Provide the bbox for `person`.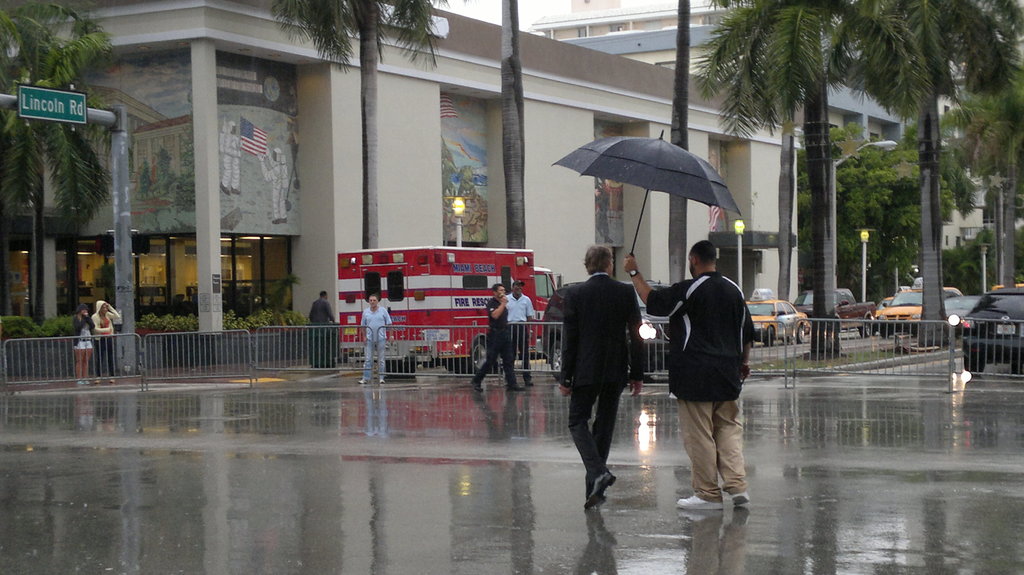
box=[70, 304, 94, 390].
